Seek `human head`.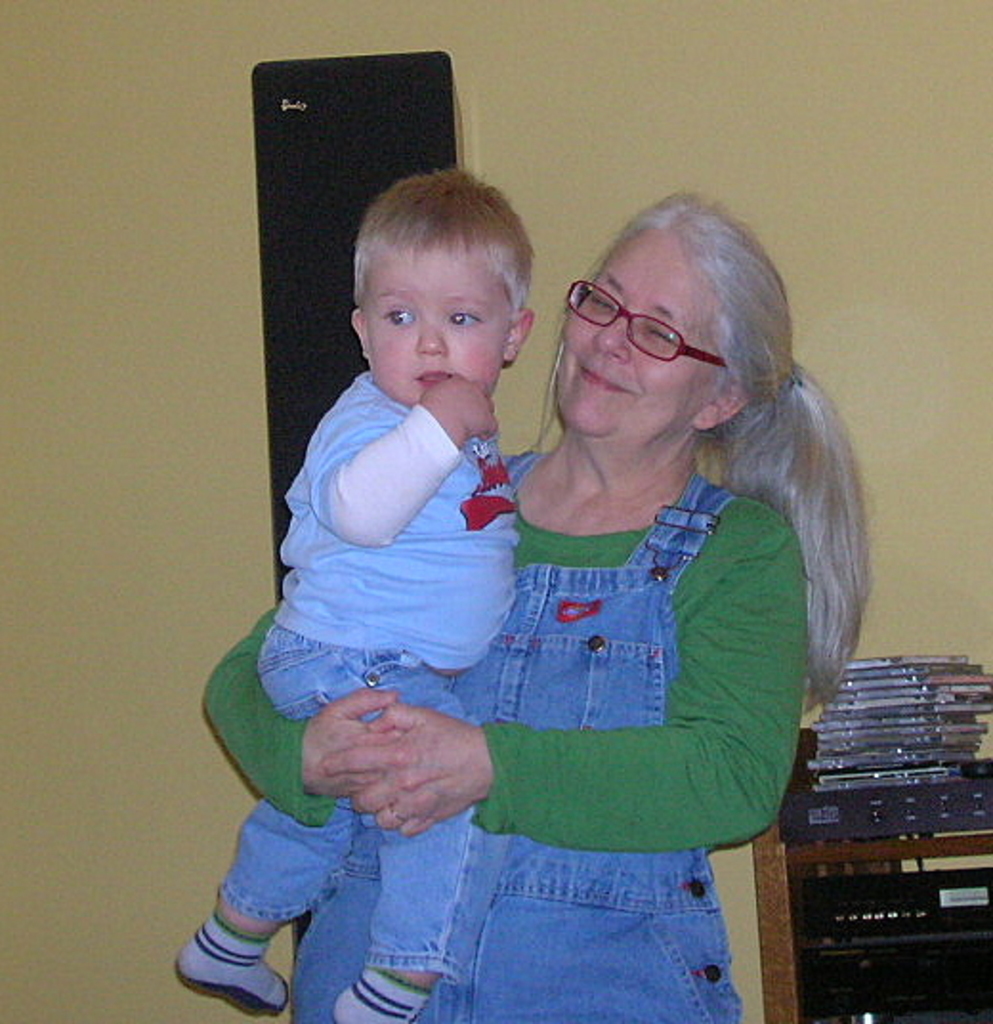
(x1=332, y1=151, x2=558, y2=415).
